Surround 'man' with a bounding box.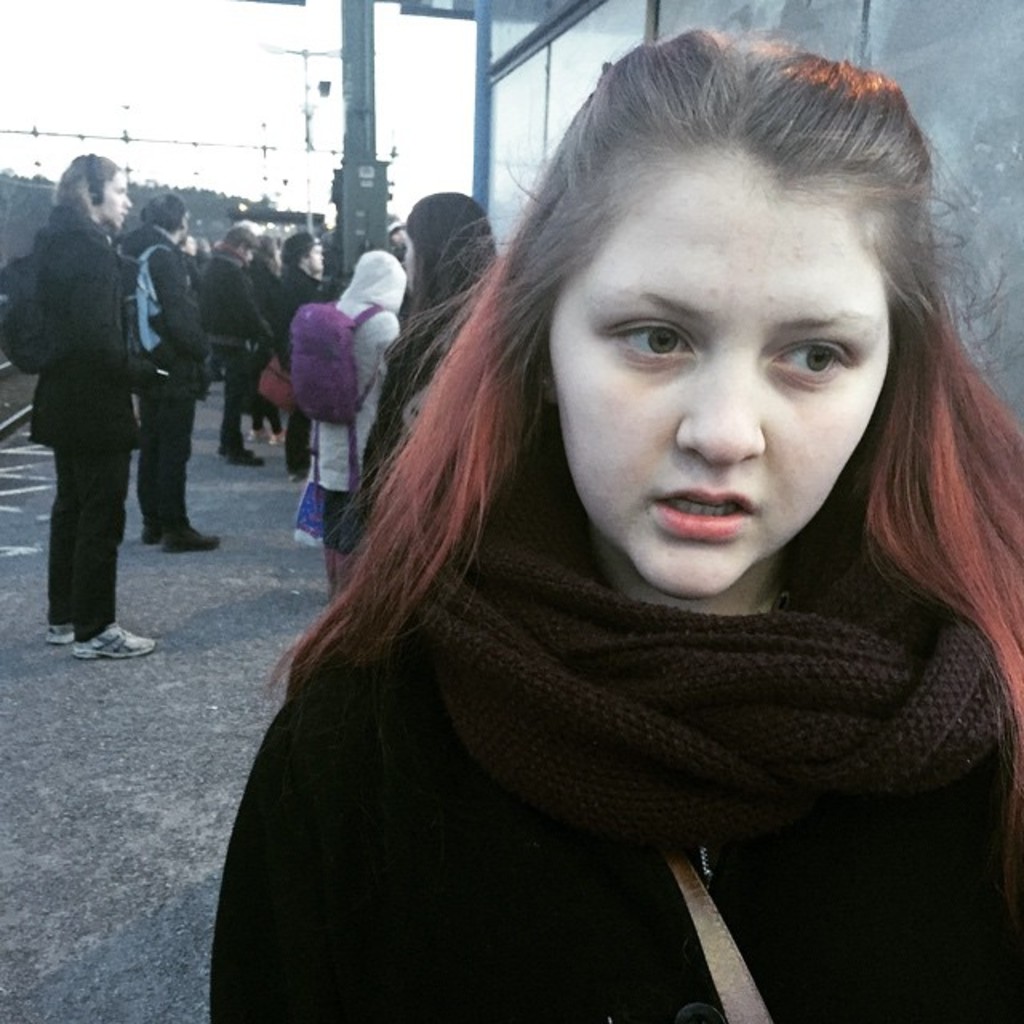
21/155/192/638.
